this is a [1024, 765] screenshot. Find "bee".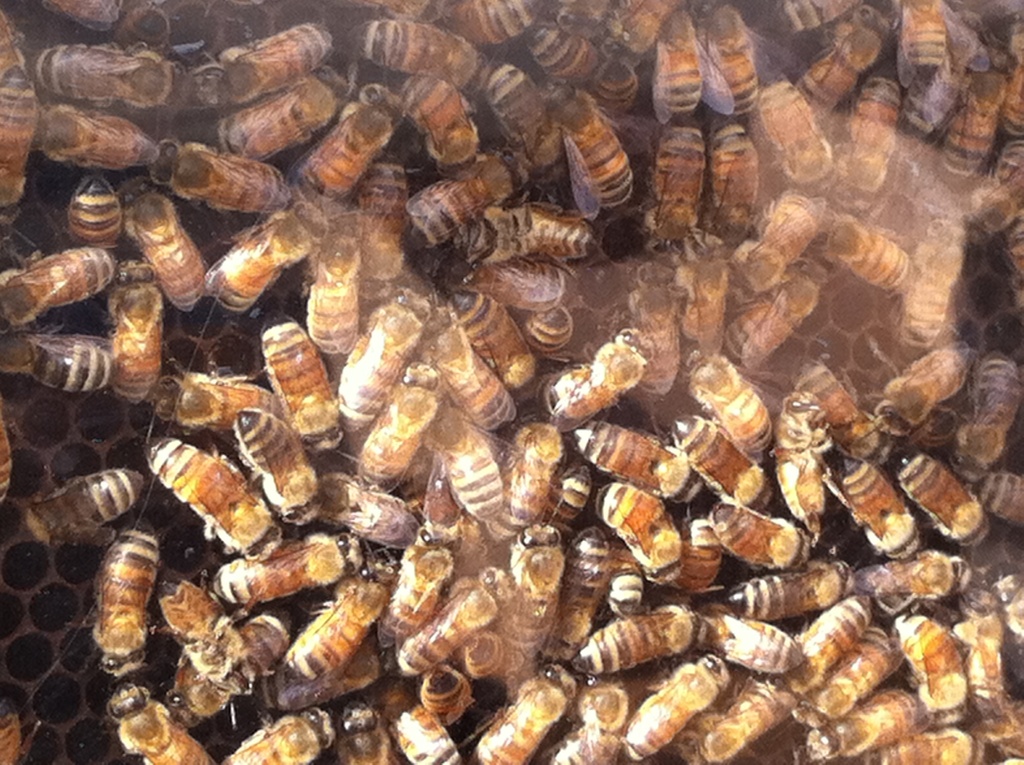
Bounding box: left=202, top=197, right=332, bottom=327.
